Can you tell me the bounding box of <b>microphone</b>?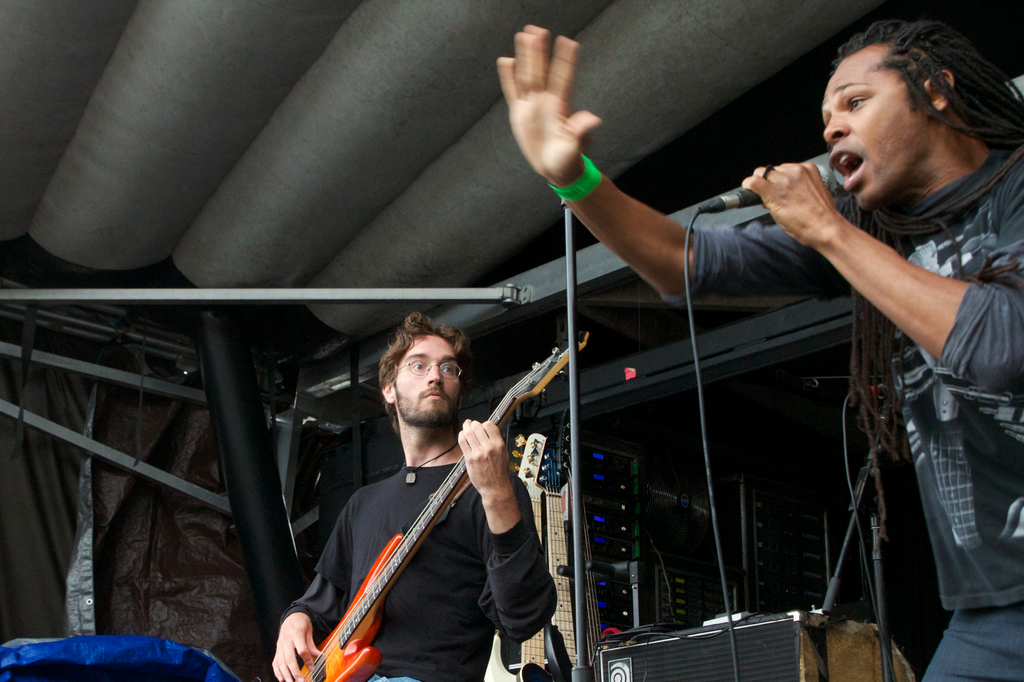
696,162,837,213.
